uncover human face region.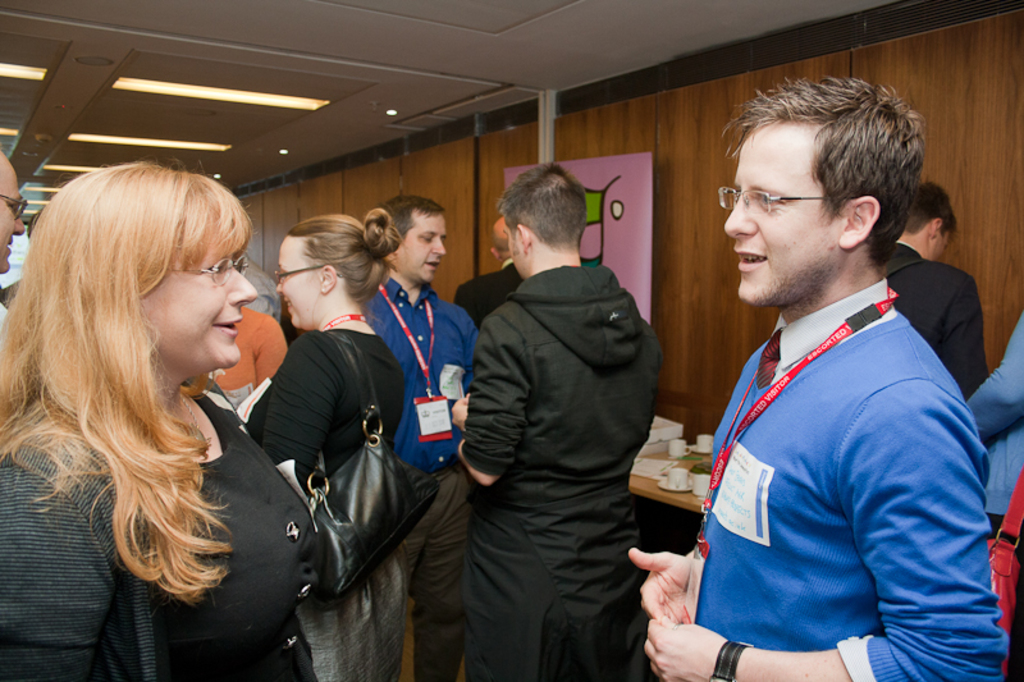
Uncovered: (503, 221, 526, 280).
